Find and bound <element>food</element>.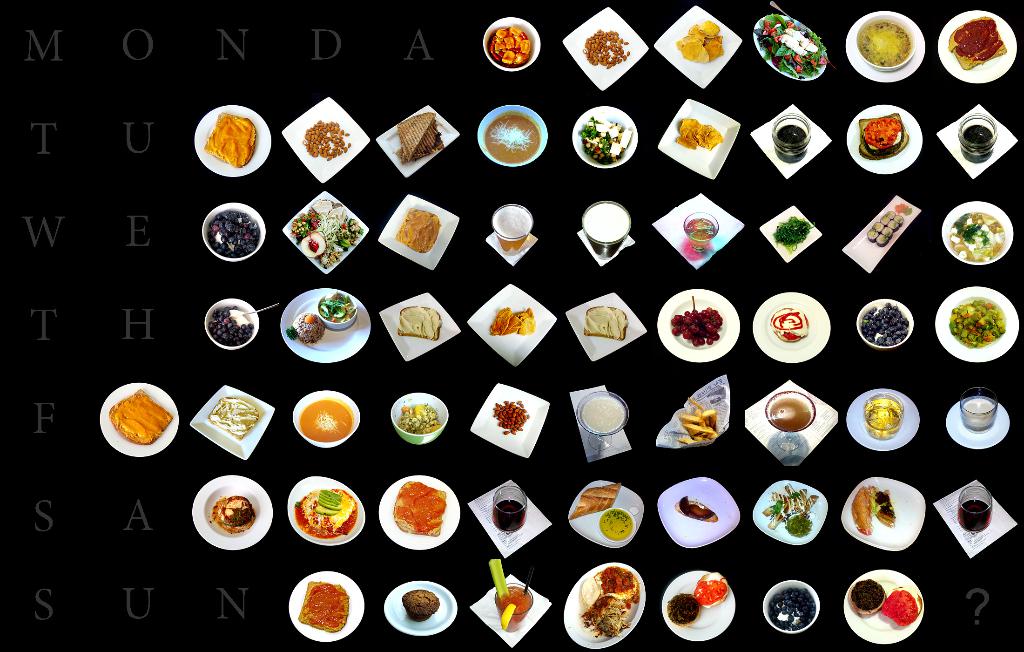
Bound: (x1=204, y1=113, x2=256, y2=168).
